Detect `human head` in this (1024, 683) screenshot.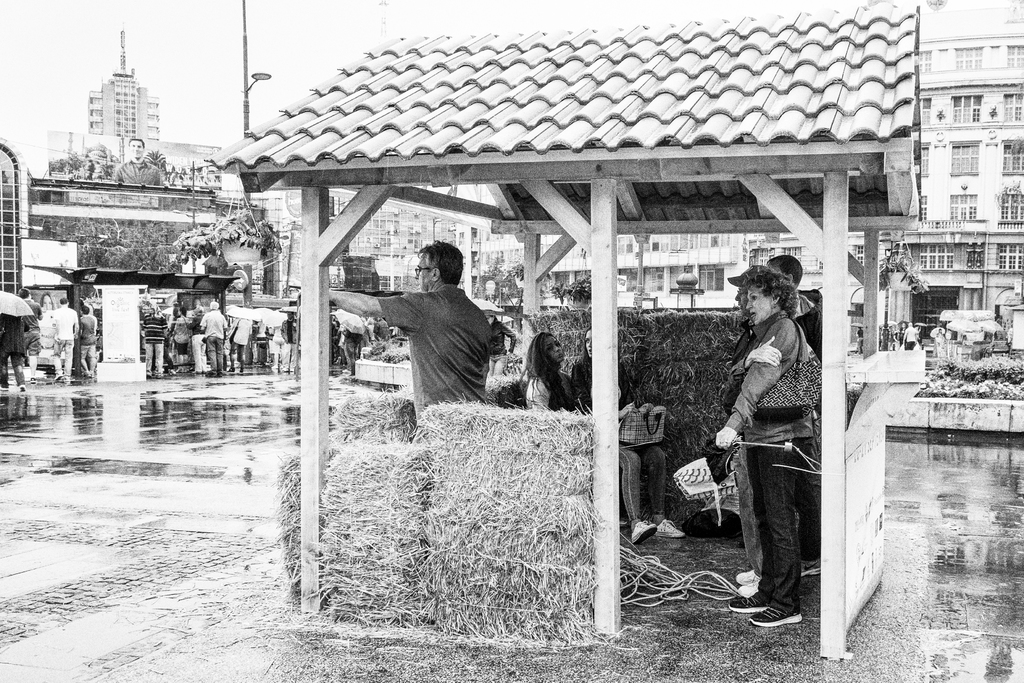
Detection: x1=530, y1=331, x2=561, y2=367.
